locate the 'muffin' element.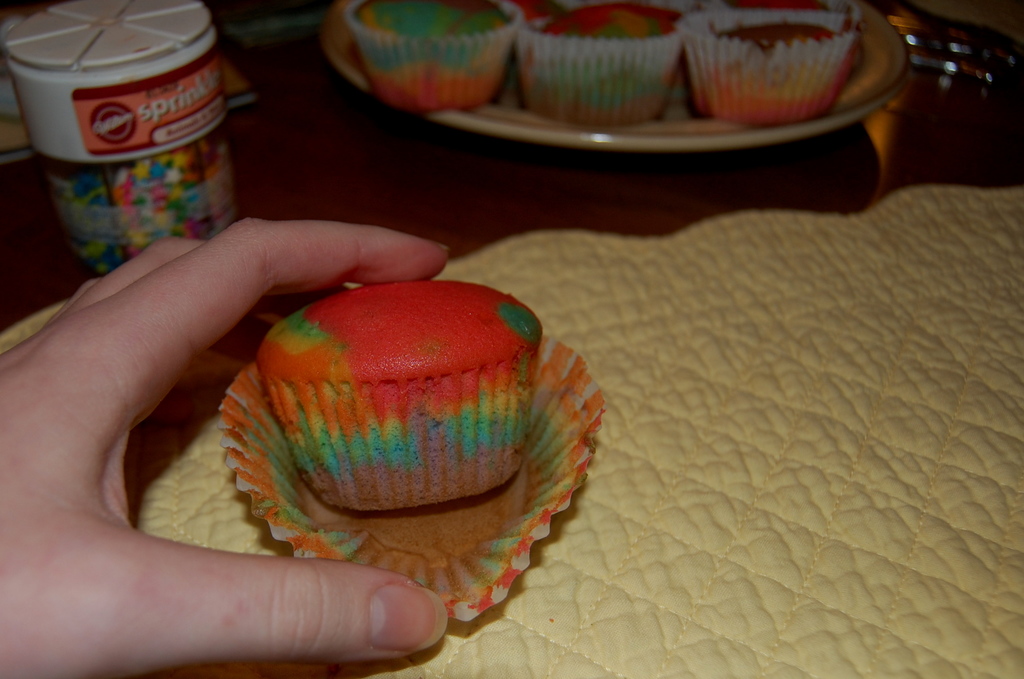
Element bbox: l=253, t=278, r=544, b=513.
